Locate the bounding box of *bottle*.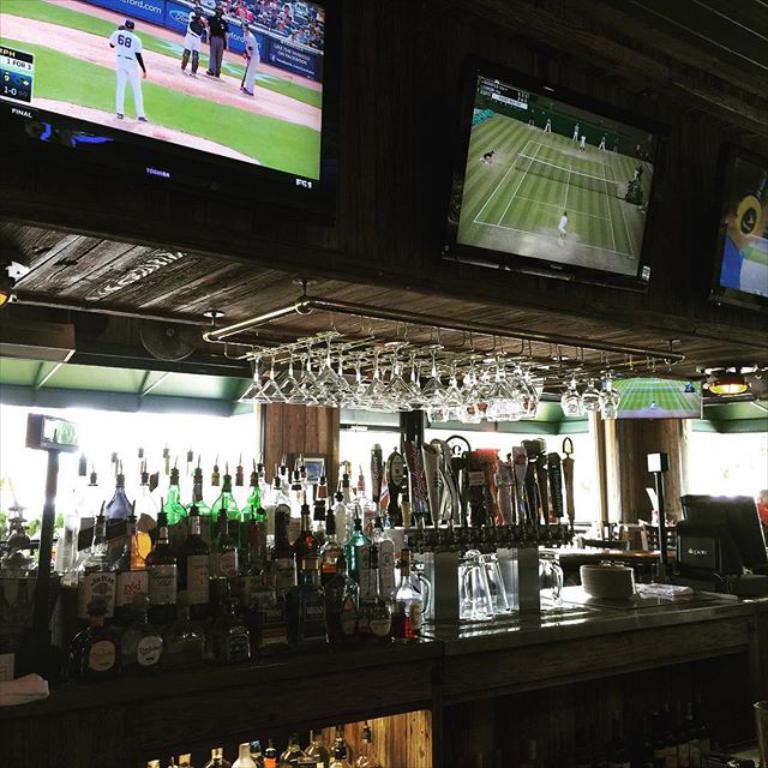
Bounding box: l=280, t=462, r=290, b=500.
